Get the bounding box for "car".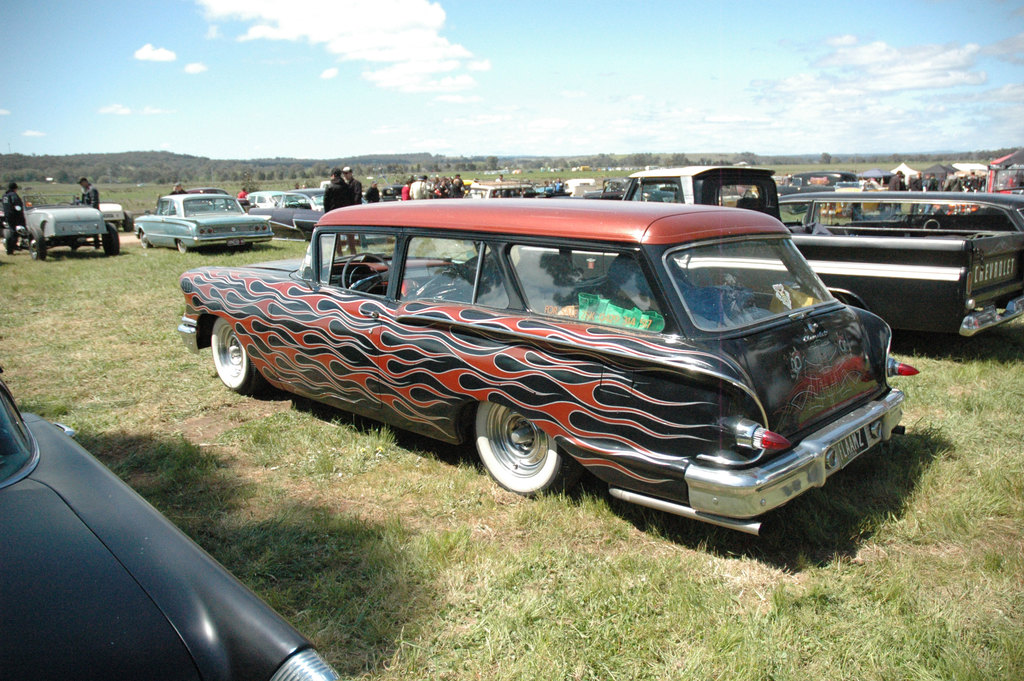
0,380,340,680.
